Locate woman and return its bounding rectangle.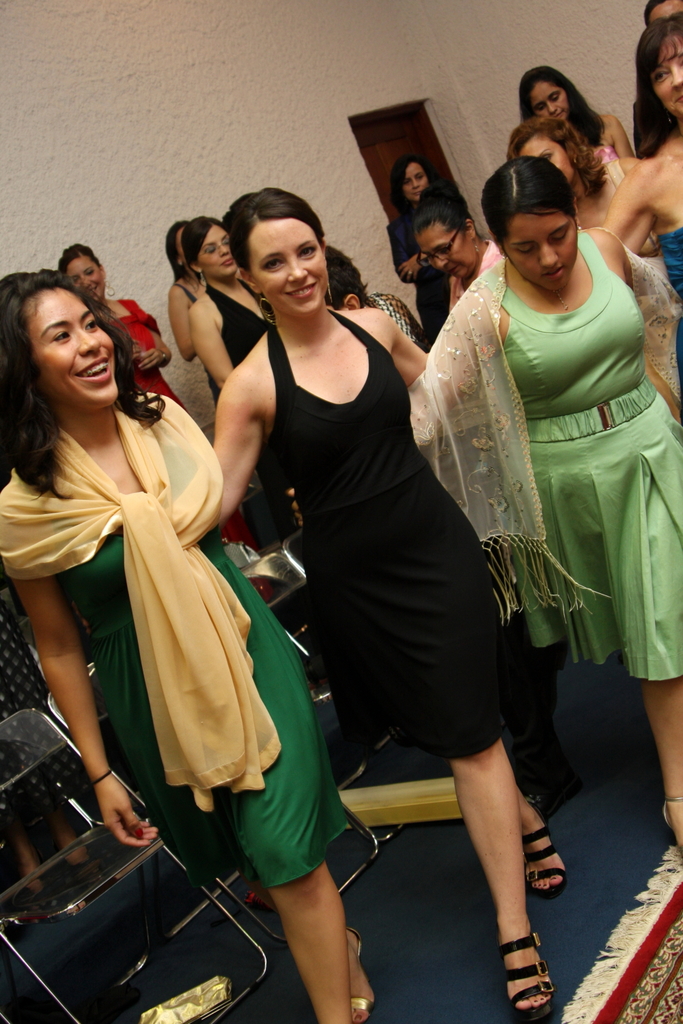
bbox=[381, 150, 471, 352].
